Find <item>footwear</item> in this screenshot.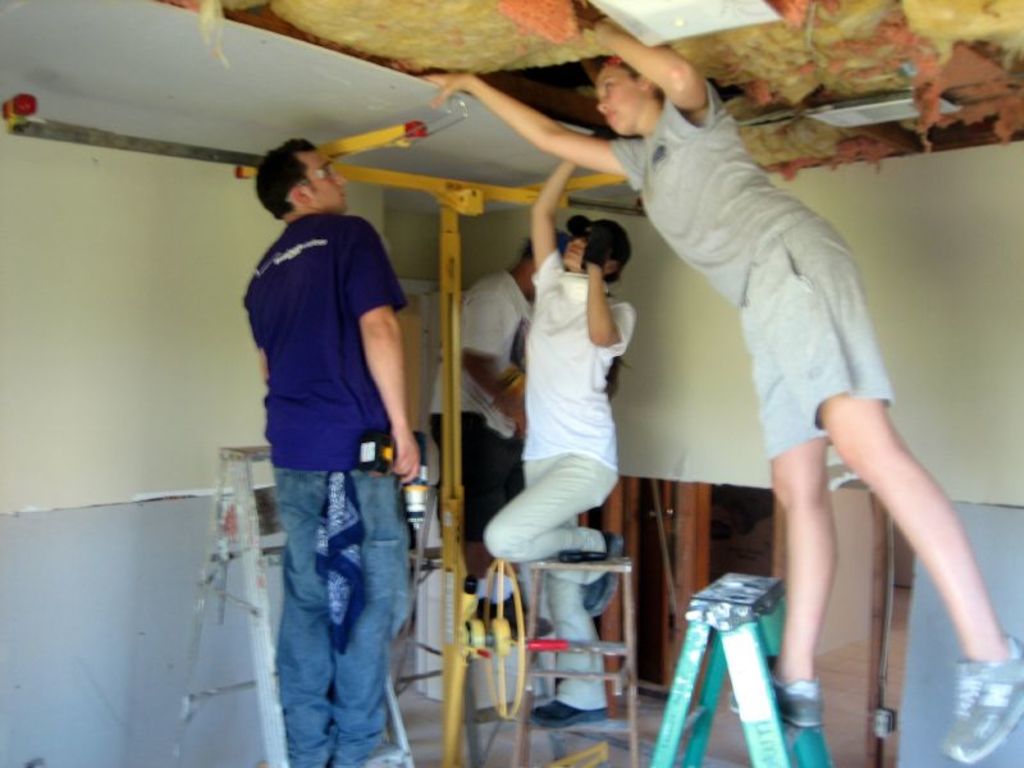
The bounding box for <item>footwear</item> is {"left": 524, "top": 687, "right": 618, "bottom": 723}.
